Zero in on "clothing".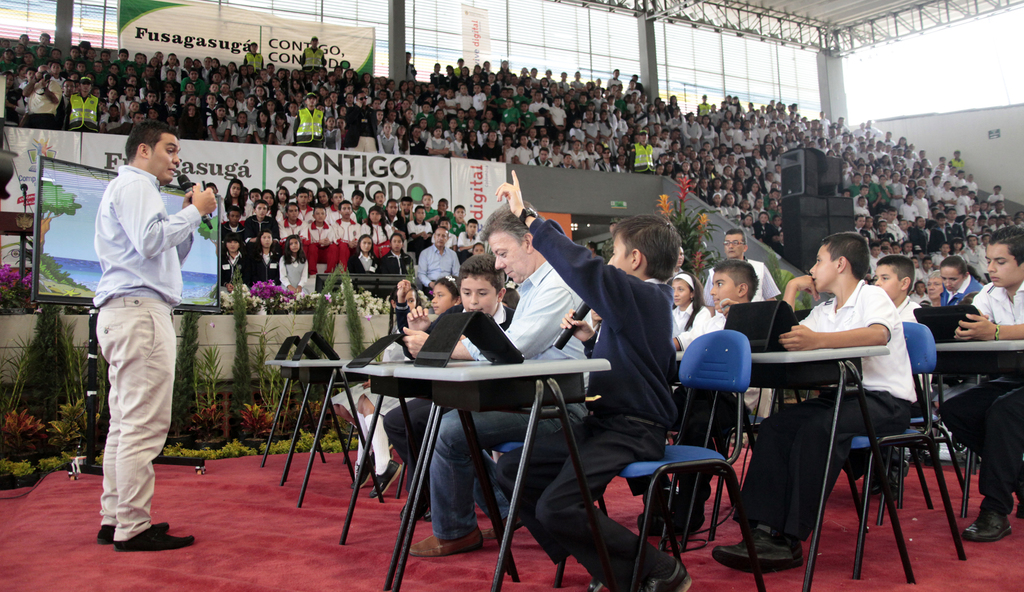
Zeroed in: bbox=(301, 46, 330, 70).
